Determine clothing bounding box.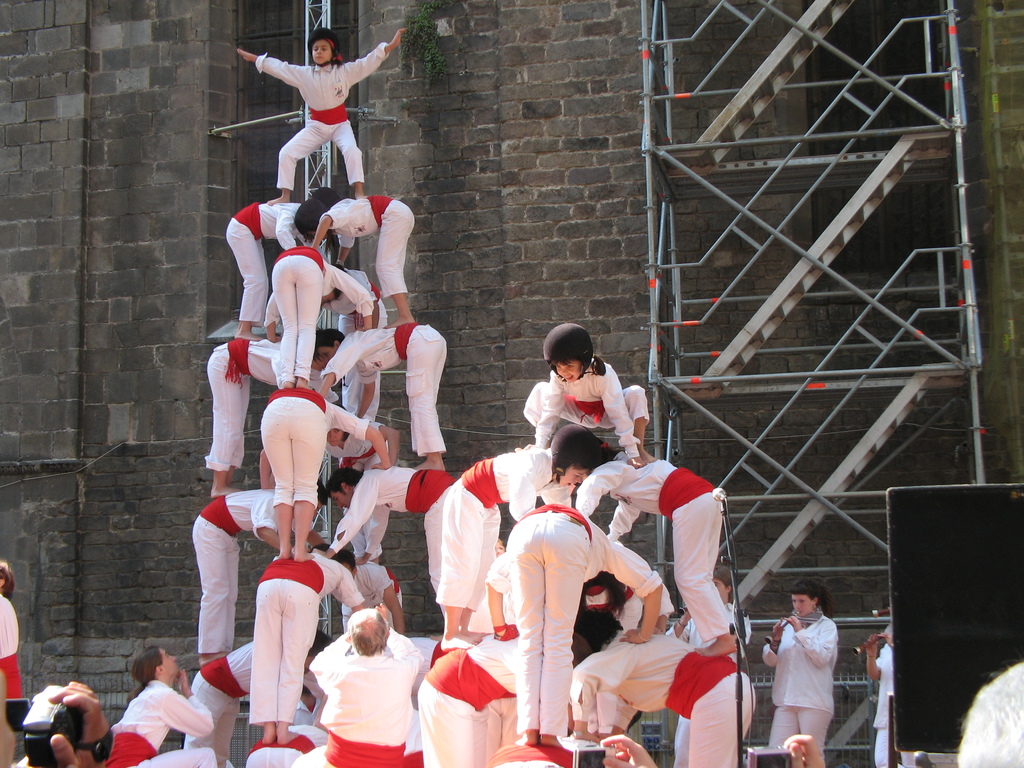
Determined: x1=521, y1=360, x2=652, y2=467.
